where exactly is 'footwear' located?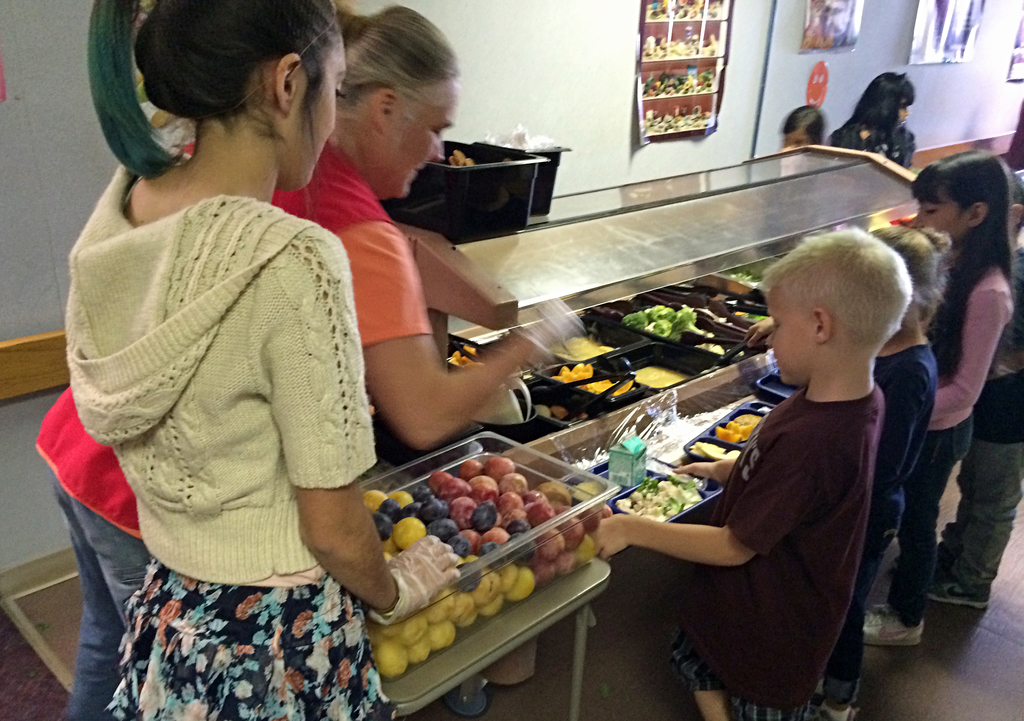
Its bounding box is Rect(854, 601, 925, 645).
